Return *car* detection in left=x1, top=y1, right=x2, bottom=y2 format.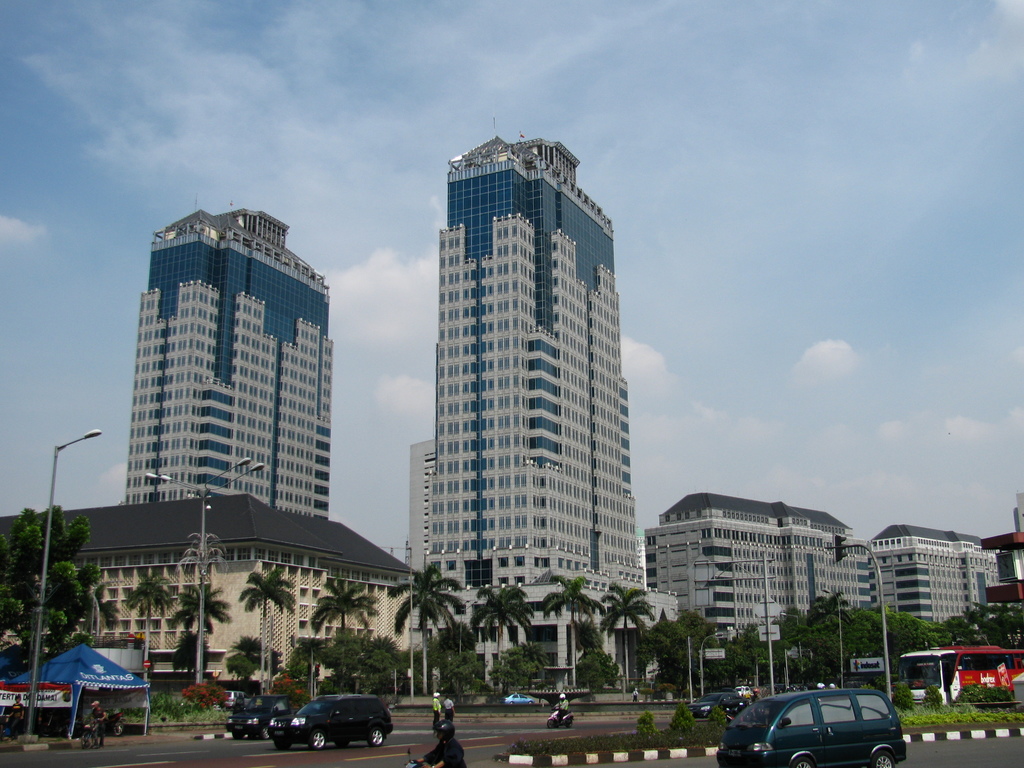
left=266, top=693, right=396, bottom=754.
